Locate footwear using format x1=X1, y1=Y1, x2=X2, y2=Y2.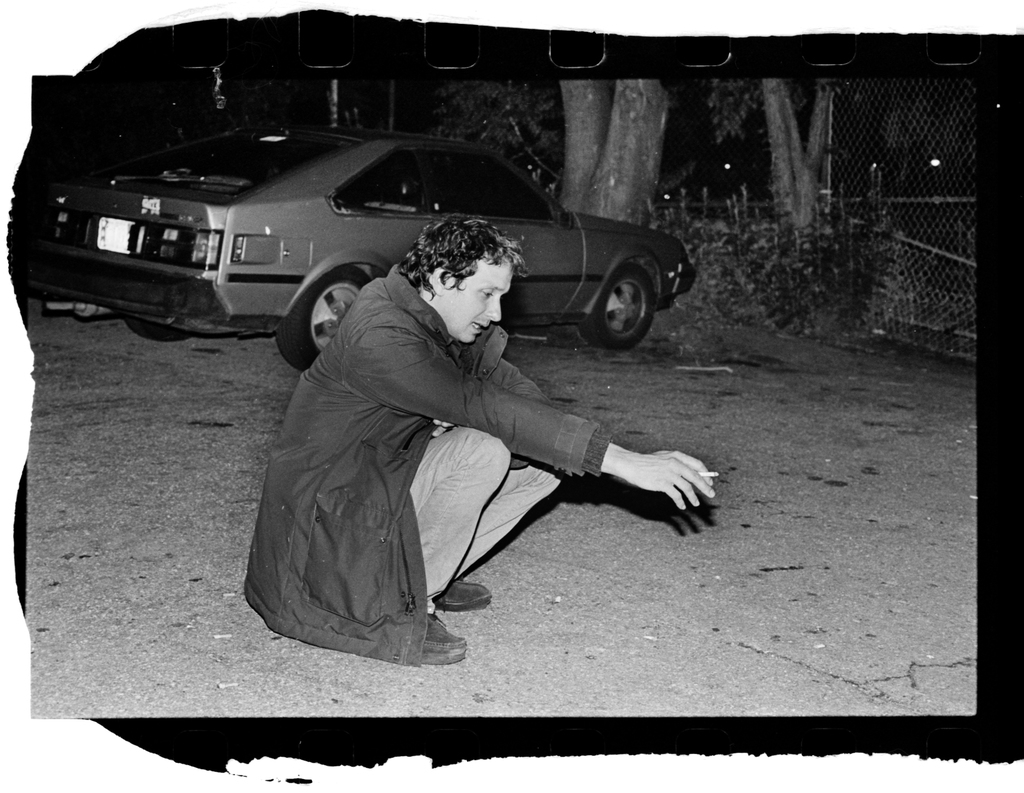
x1=420, y1=614, x2=468, y2=665.
